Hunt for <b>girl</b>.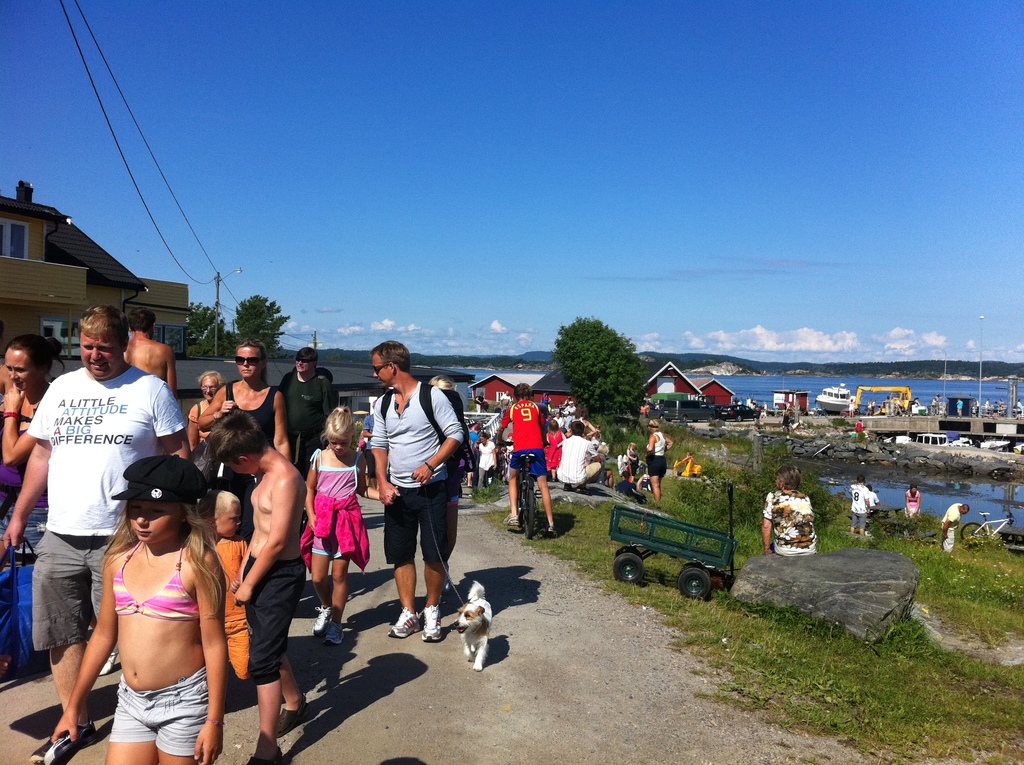
Hunted down at box=[762, 462, 819, 557].
